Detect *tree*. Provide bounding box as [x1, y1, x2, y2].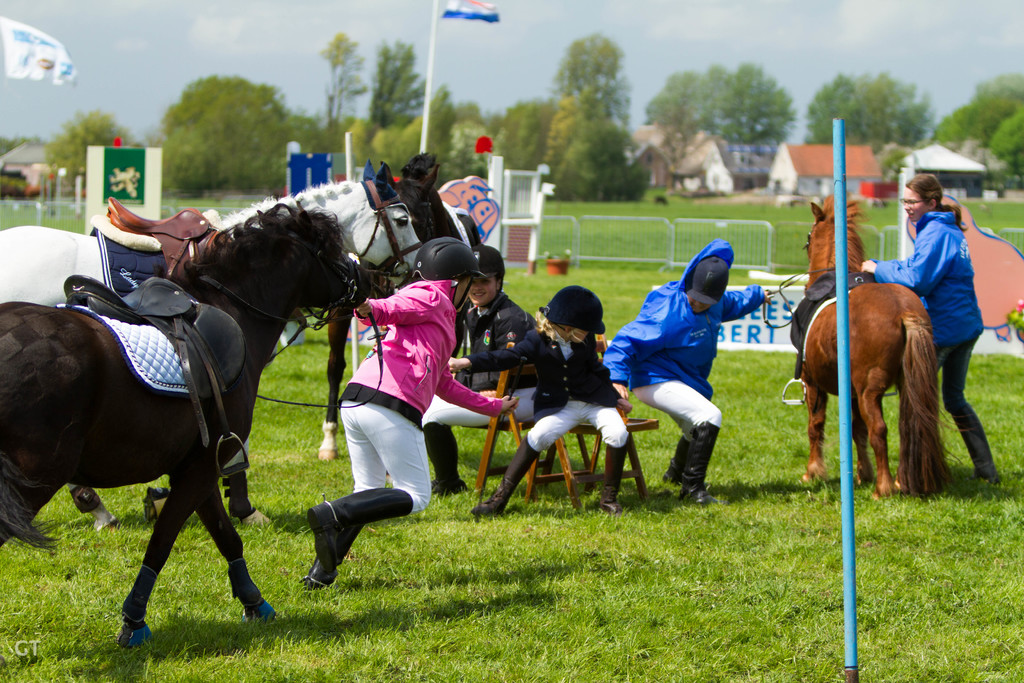
[979, 78, 1023, 98].
